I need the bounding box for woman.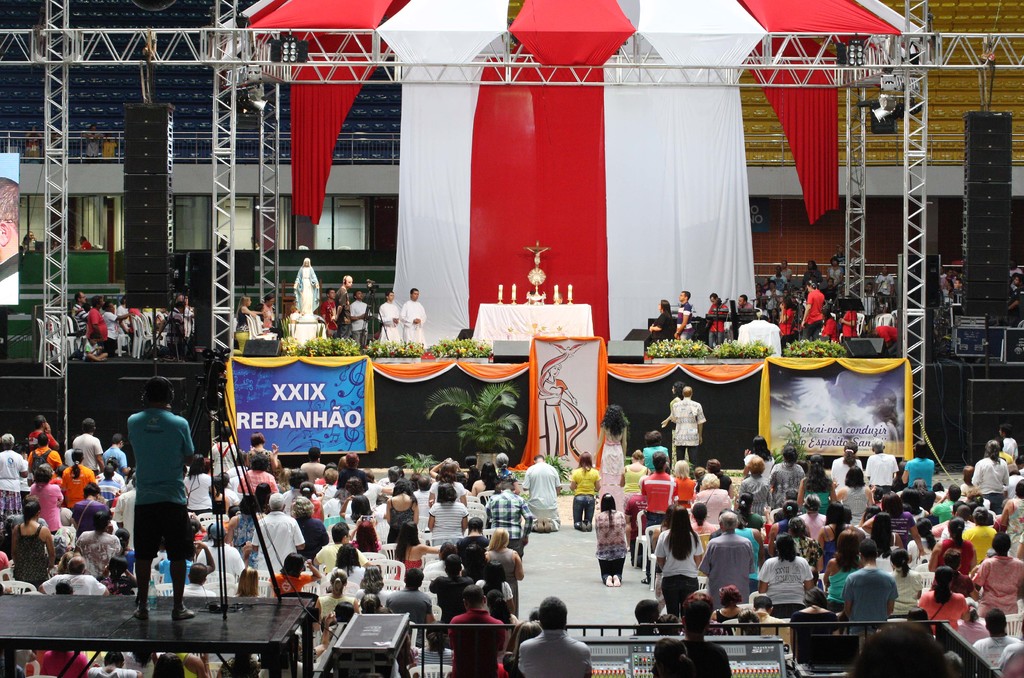
Here it is: 495:452:518:495.
